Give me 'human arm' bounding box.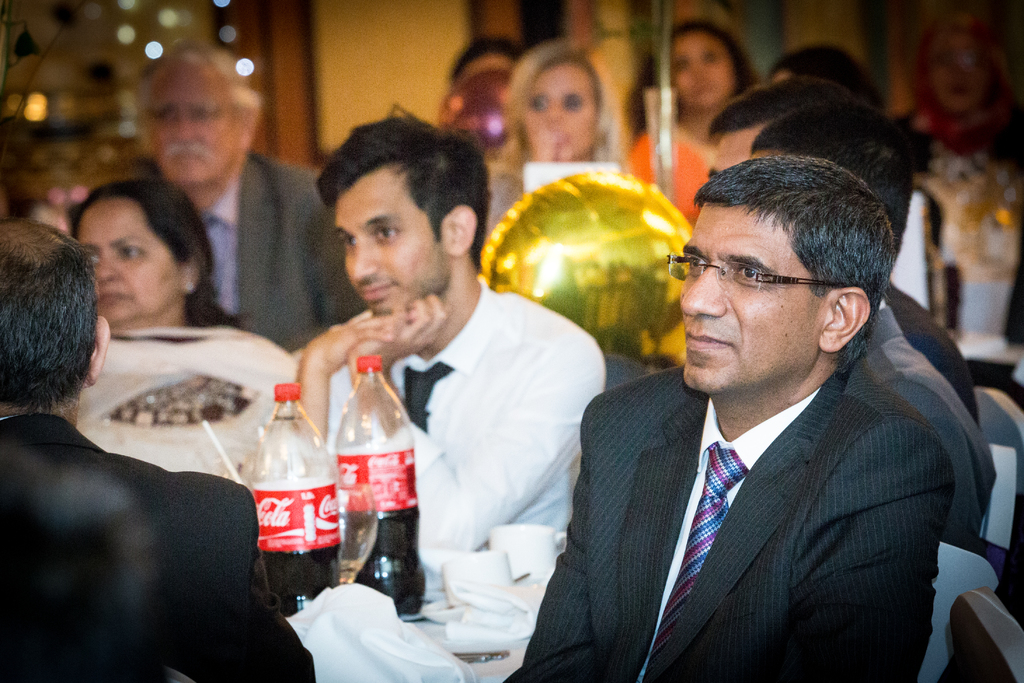
[292, 309, 396, 444].
